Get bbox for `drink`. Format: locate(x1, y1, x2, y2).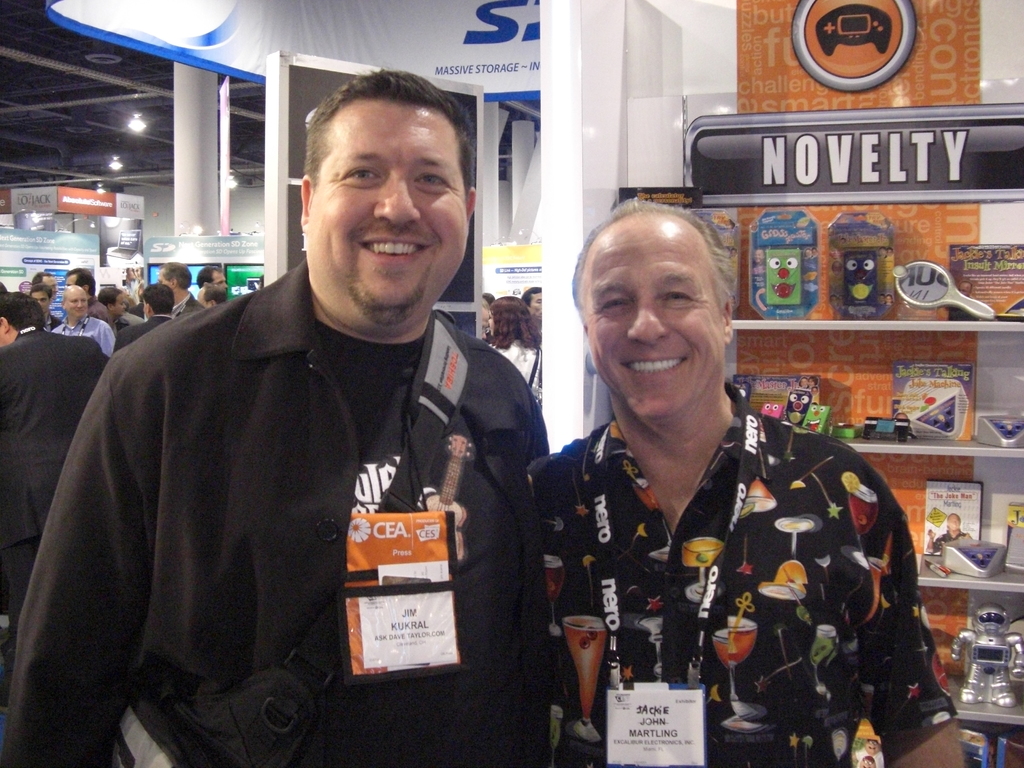
locate(543, 554, 564, 628).
